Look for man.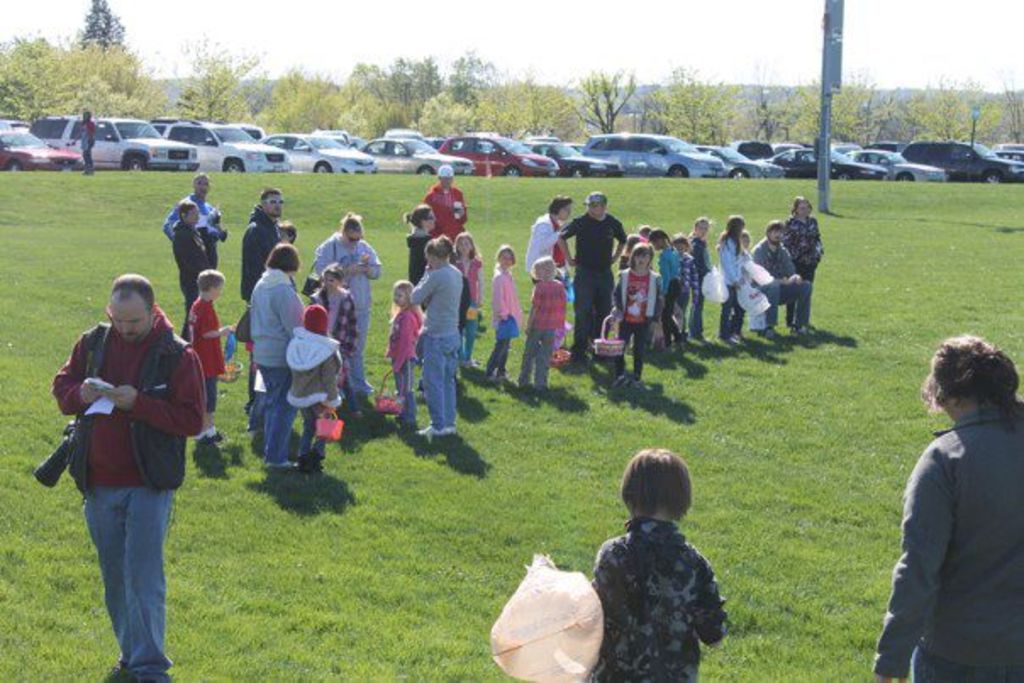
Found: pyautogui.locateOnScreen(422, 164, 466, 244).
